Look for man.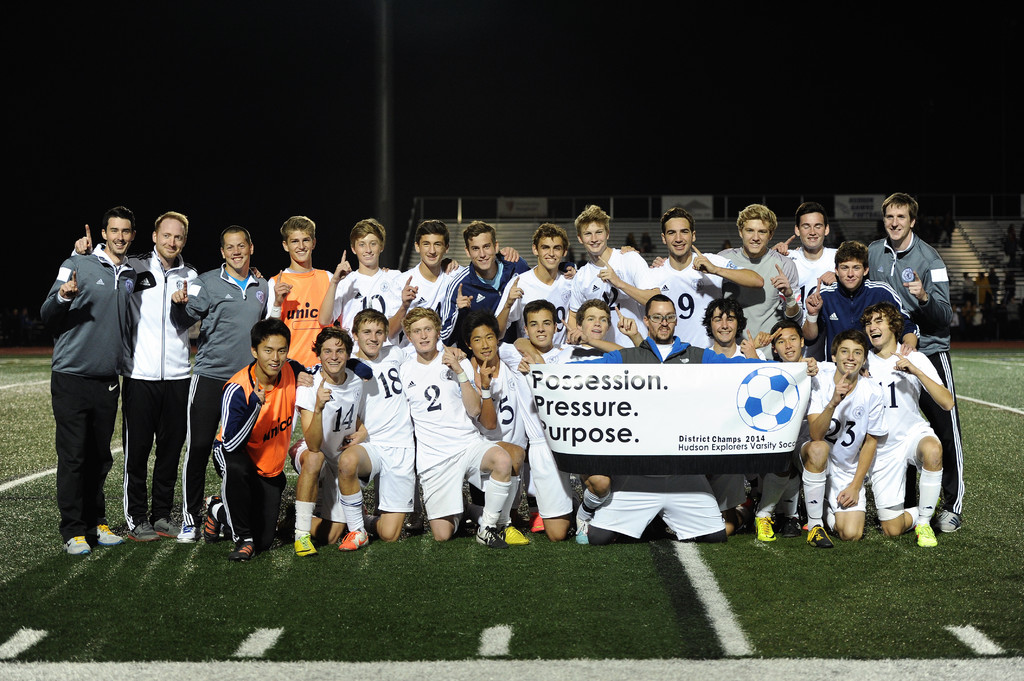
Found: (318,217,458,517).
